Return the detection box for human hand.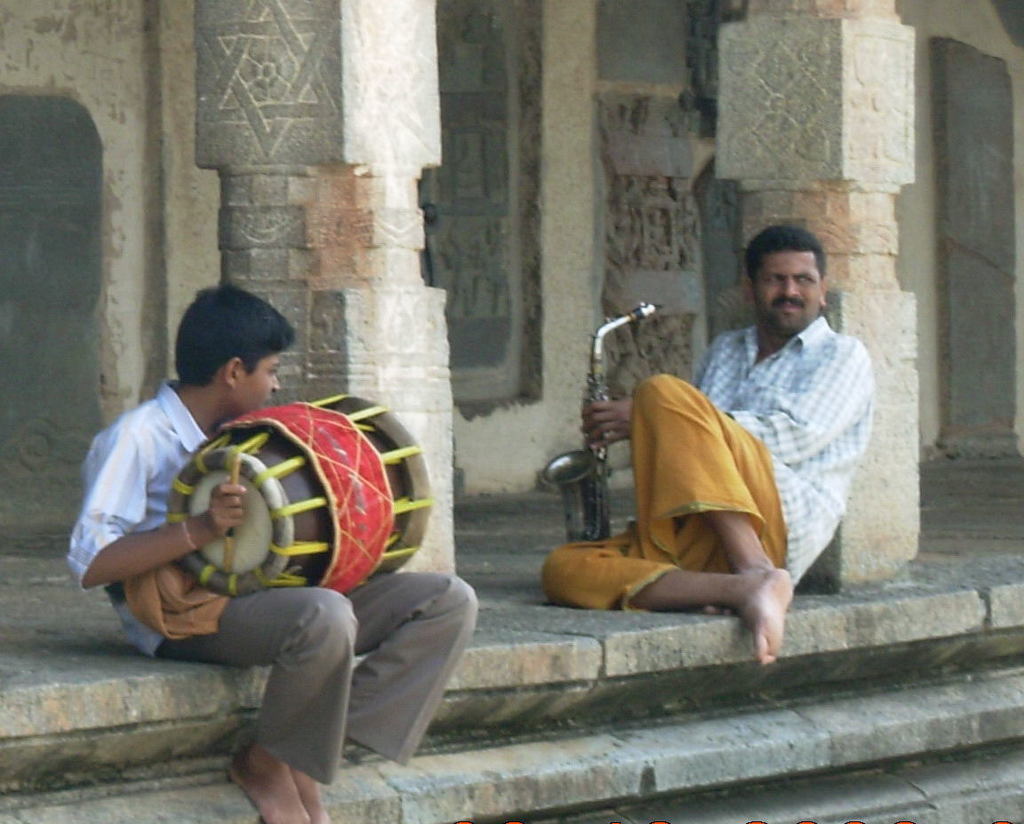
204/481/244/535.
